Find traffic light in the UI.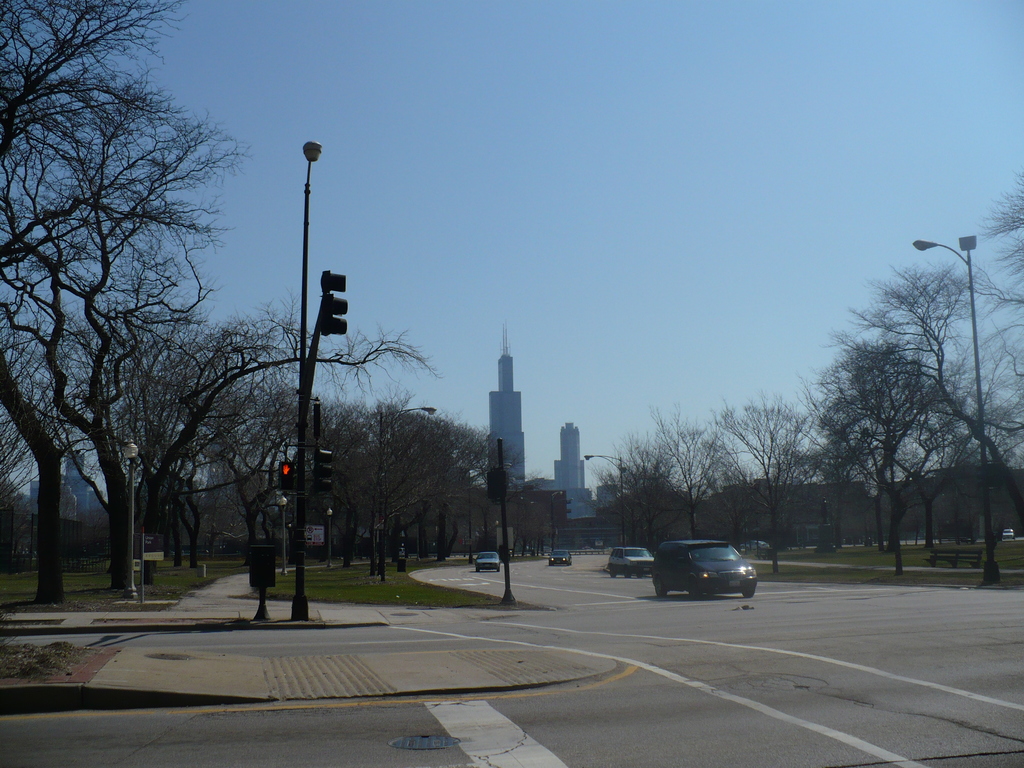
UI element at 319,270,349,339.
